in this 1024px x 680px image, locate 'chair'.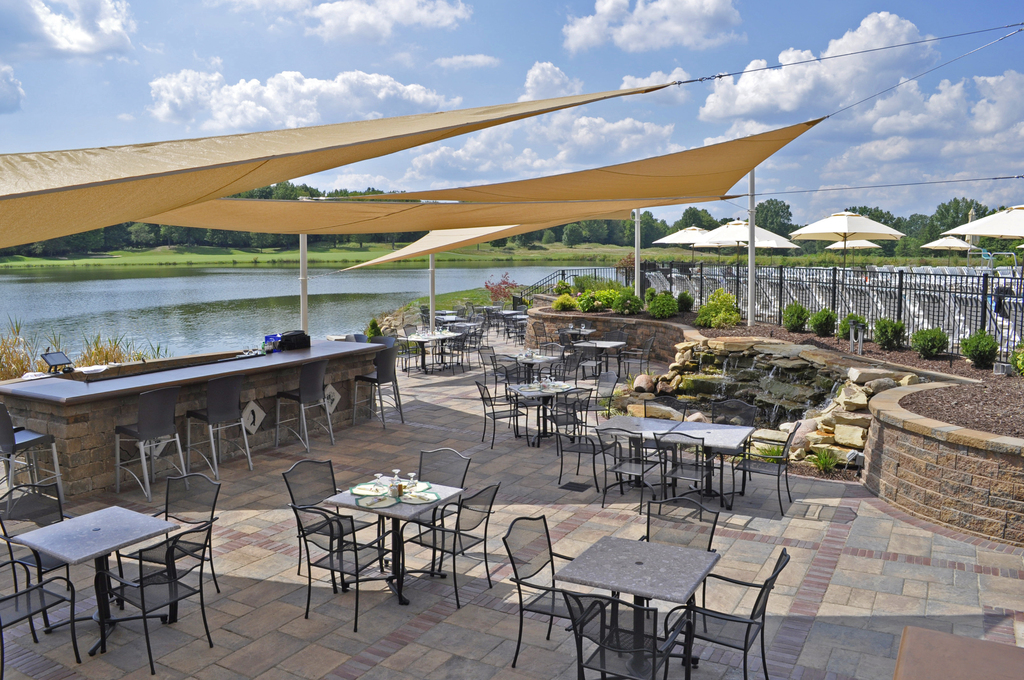
Bounding box: <box>703,400,757,480</box>.
